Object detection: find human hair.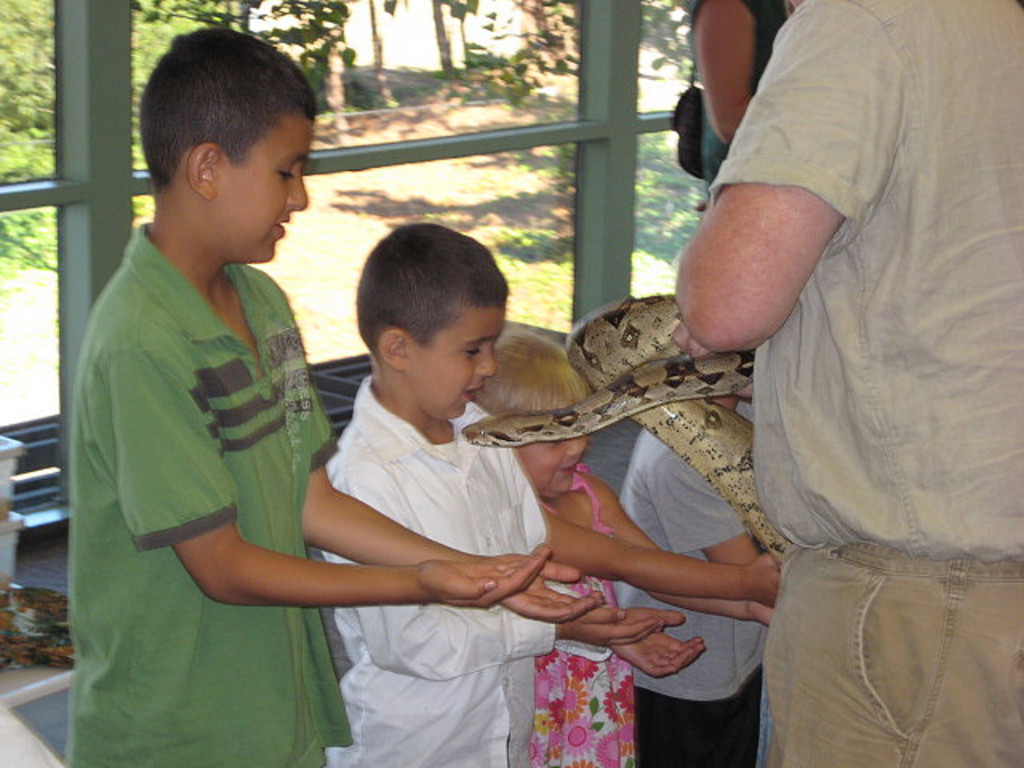
detection(128, 34, 301, 222).
